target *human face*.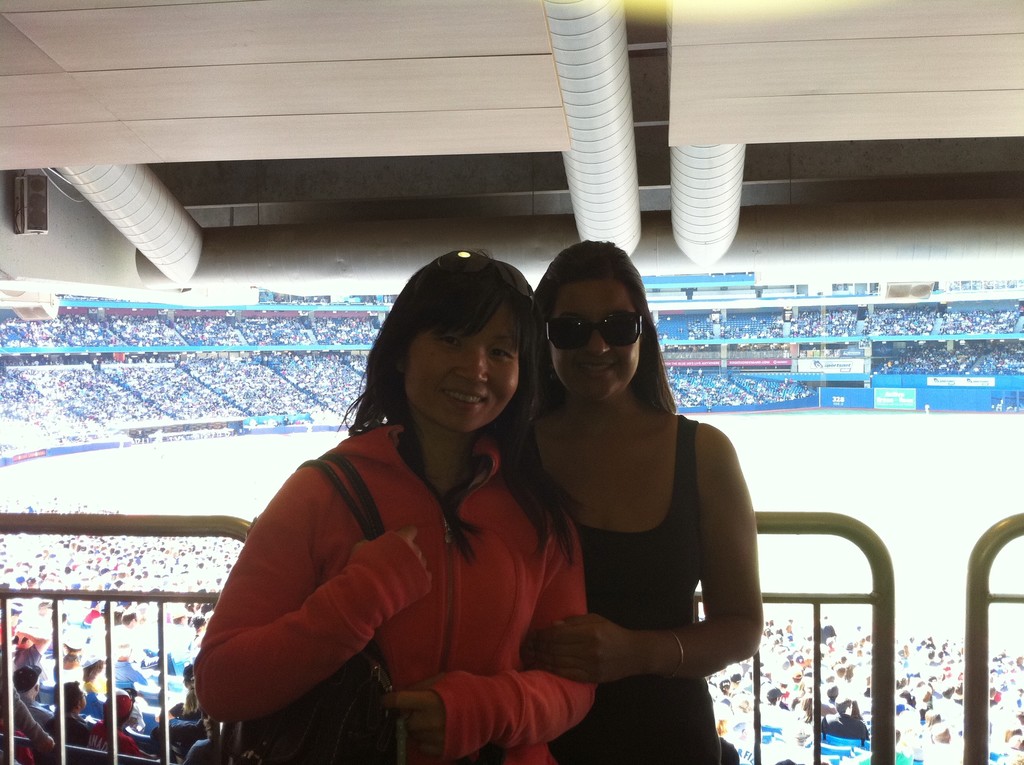
Target region: Rect(549, 270, 644, 403).
